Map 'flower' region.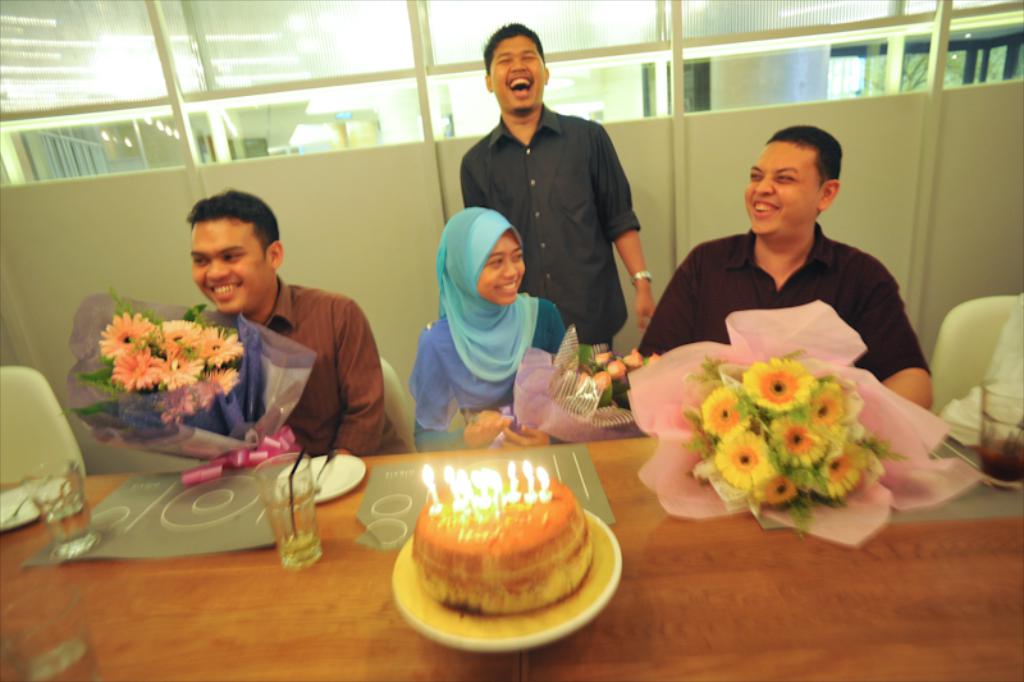
Mapped to bbox=(591, 367, 609, 392).
